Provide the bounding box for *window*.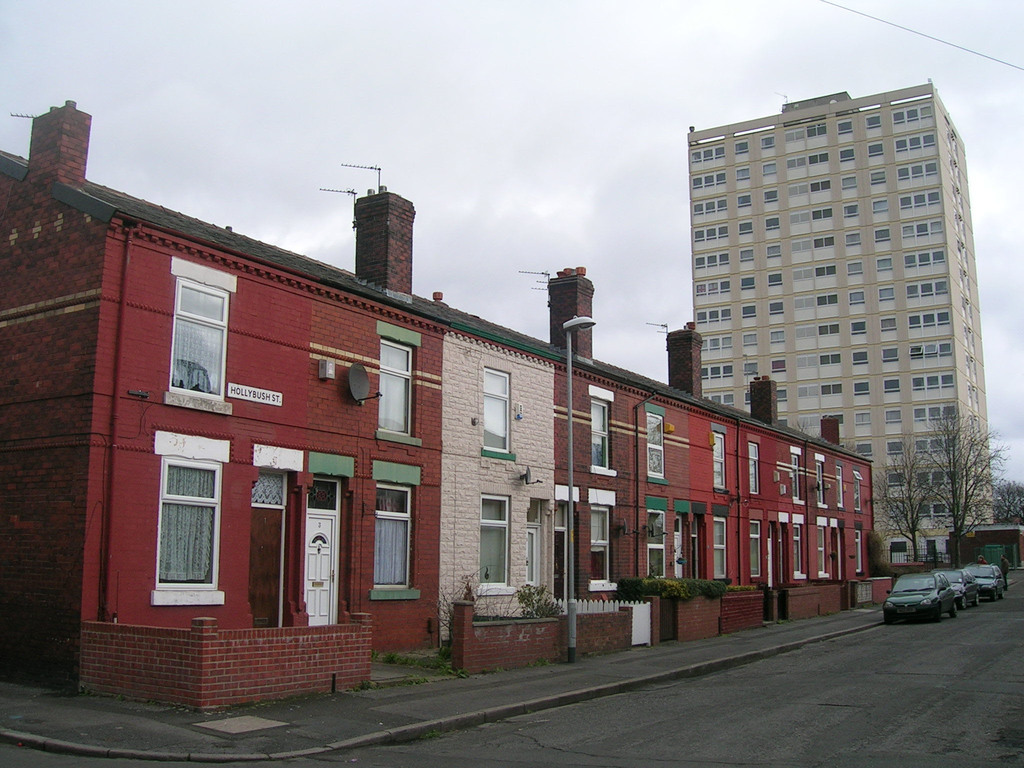
Rect(797, 356, 816, 370).
